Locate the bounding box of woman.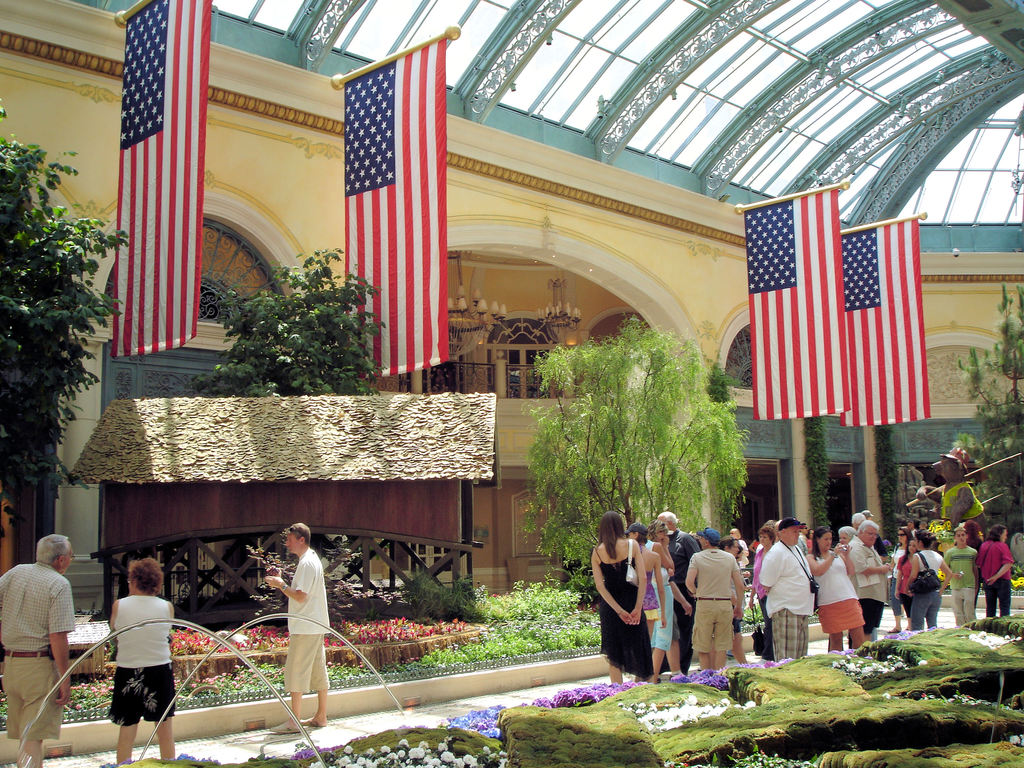
Bounding box: 624, 527, 668, 676.
